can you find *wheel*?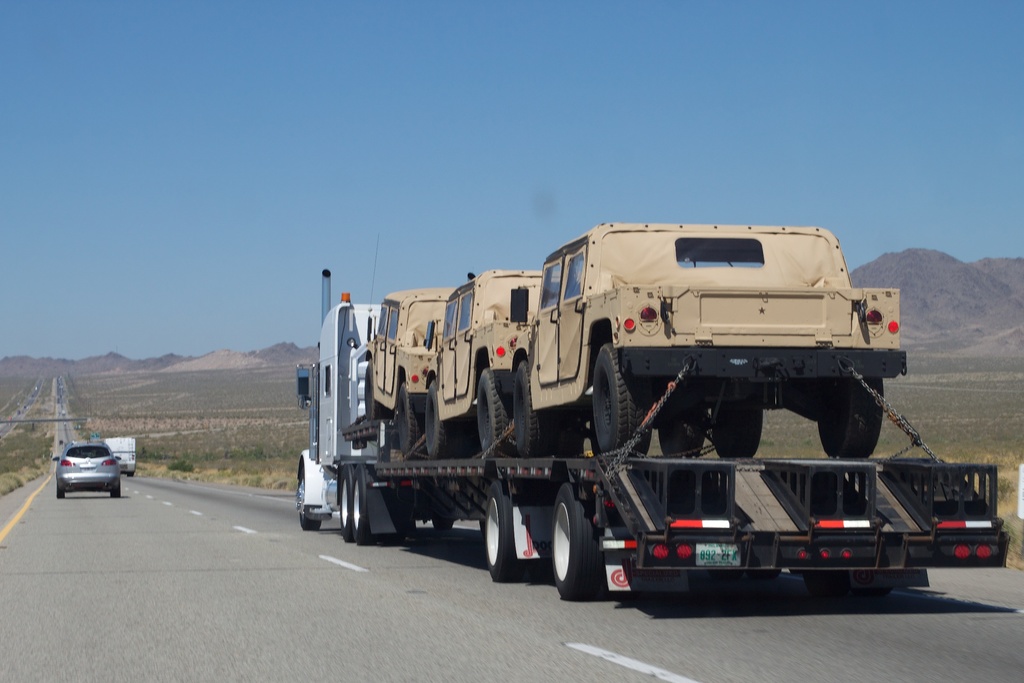
Yes, bounding box: [429,516,457,539].
